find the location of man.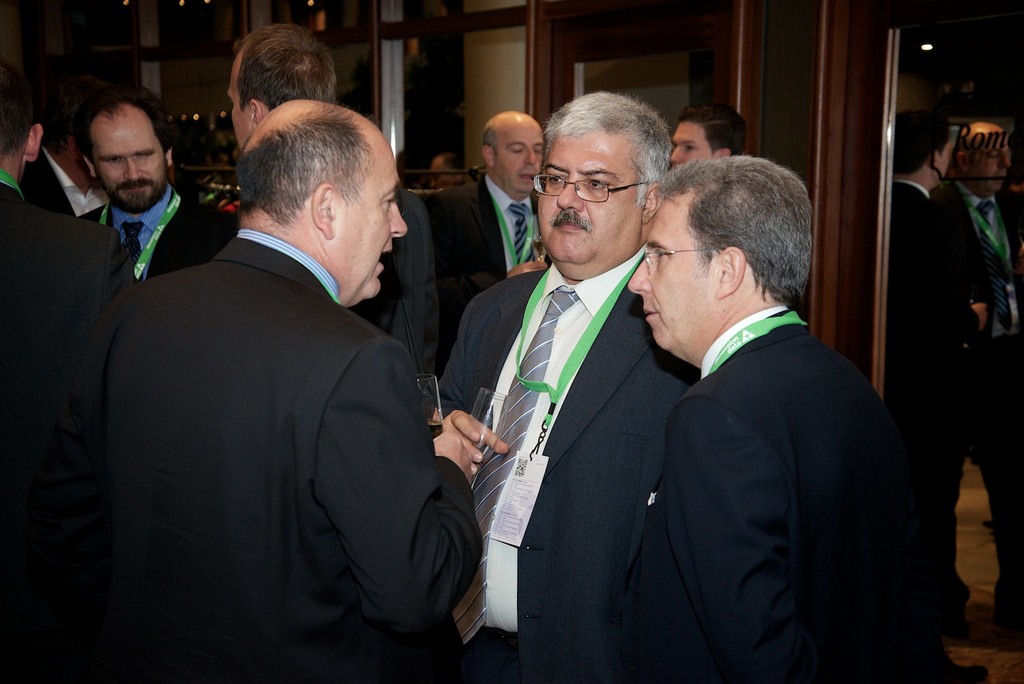
Location: [433,110,559,316].
